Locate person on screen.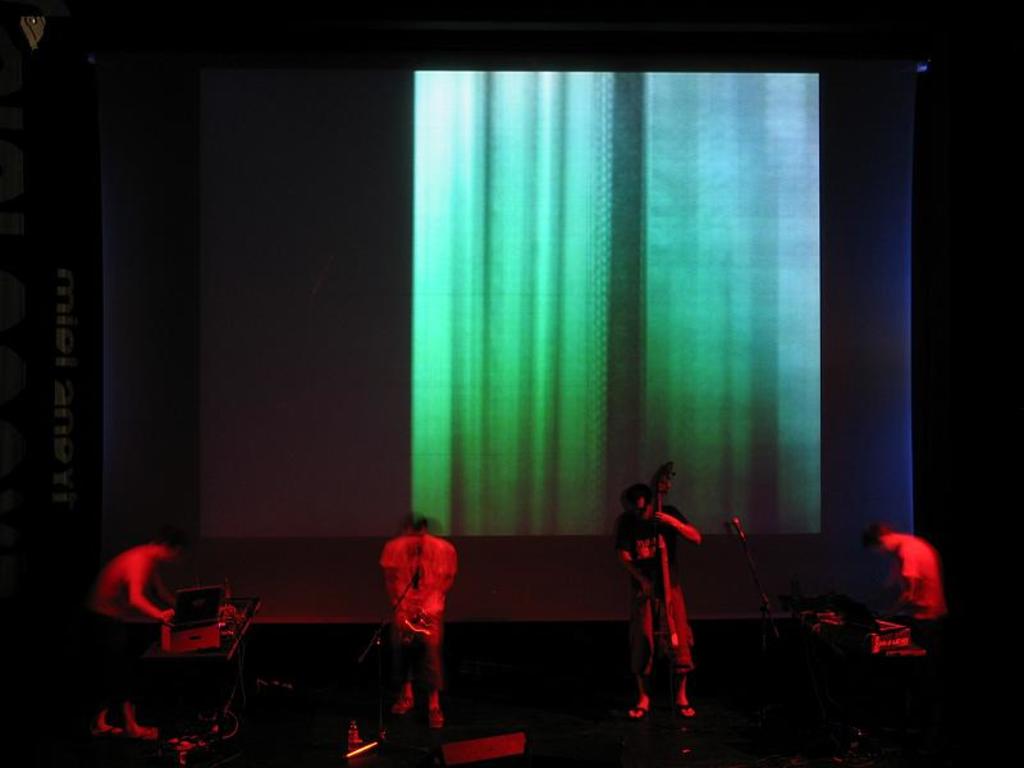
On screen at [left=869, top=518, right=954, bottom=650].
